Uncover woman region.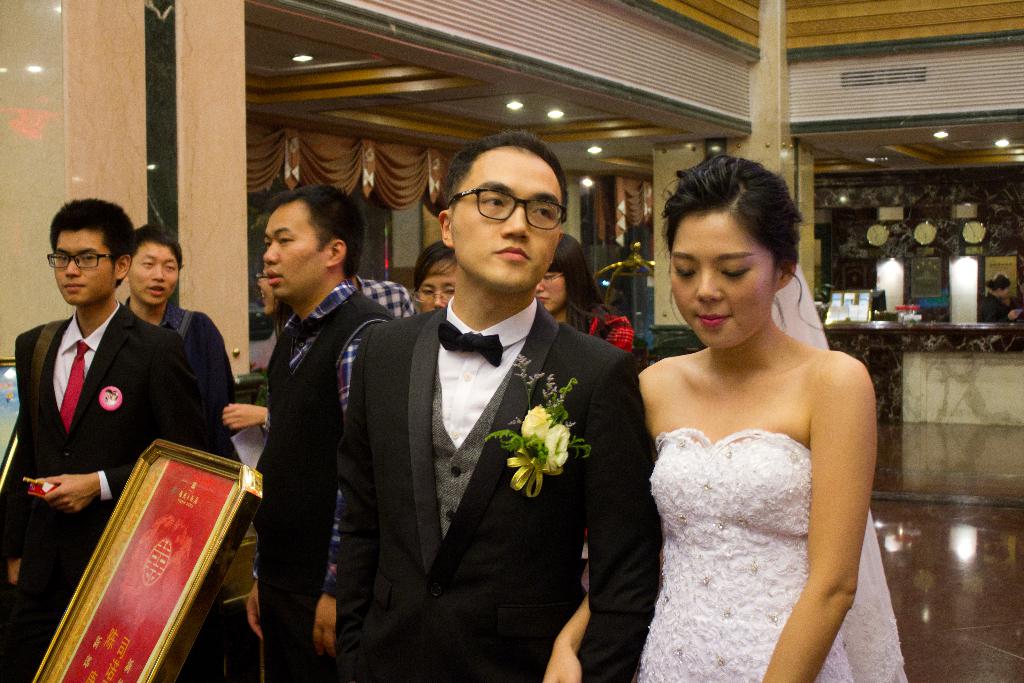
Uncovered: (534,233,634,354).
